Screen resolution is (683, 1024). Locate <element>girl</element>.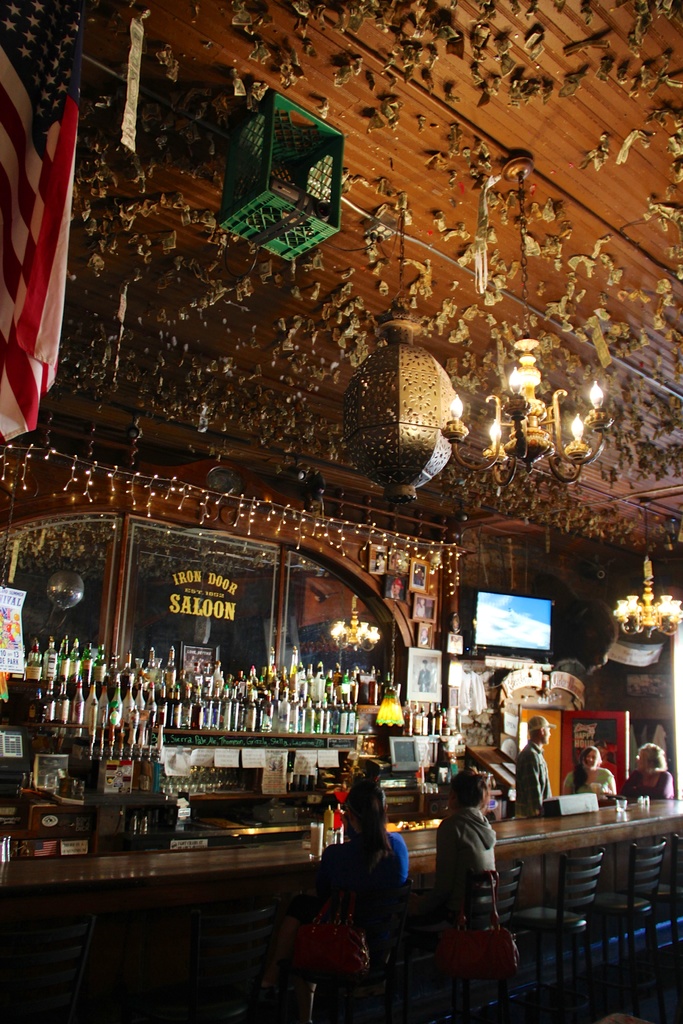
bbox(620, 742, 679, 799).
